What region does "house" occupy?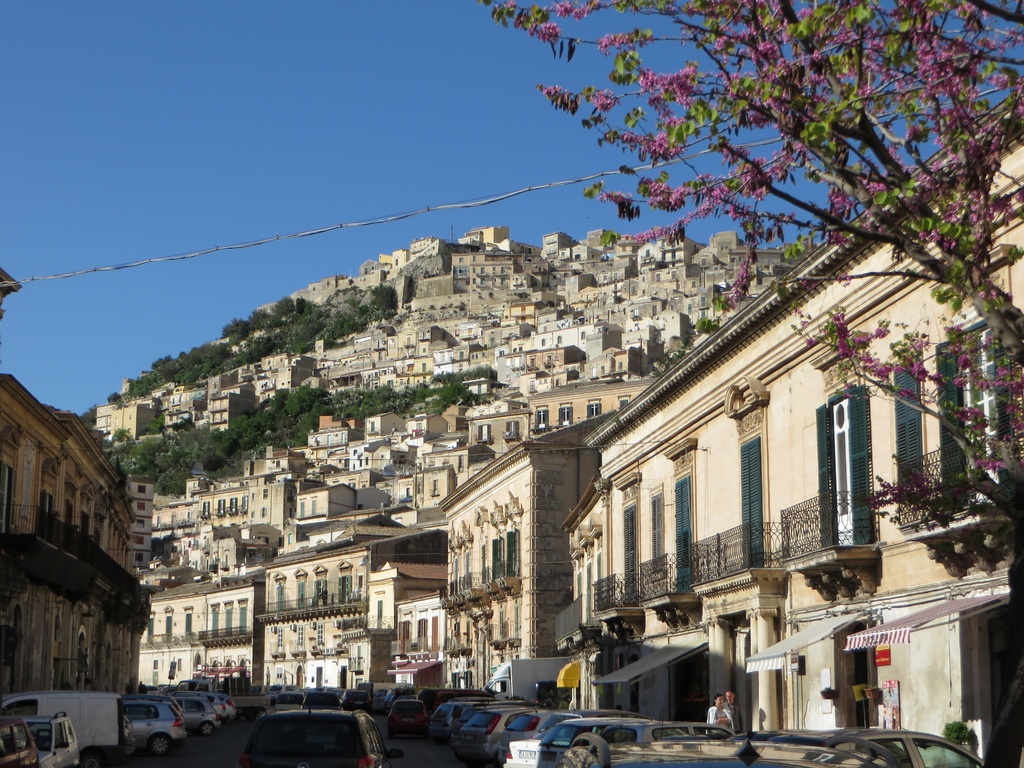
540/232/575/259.
